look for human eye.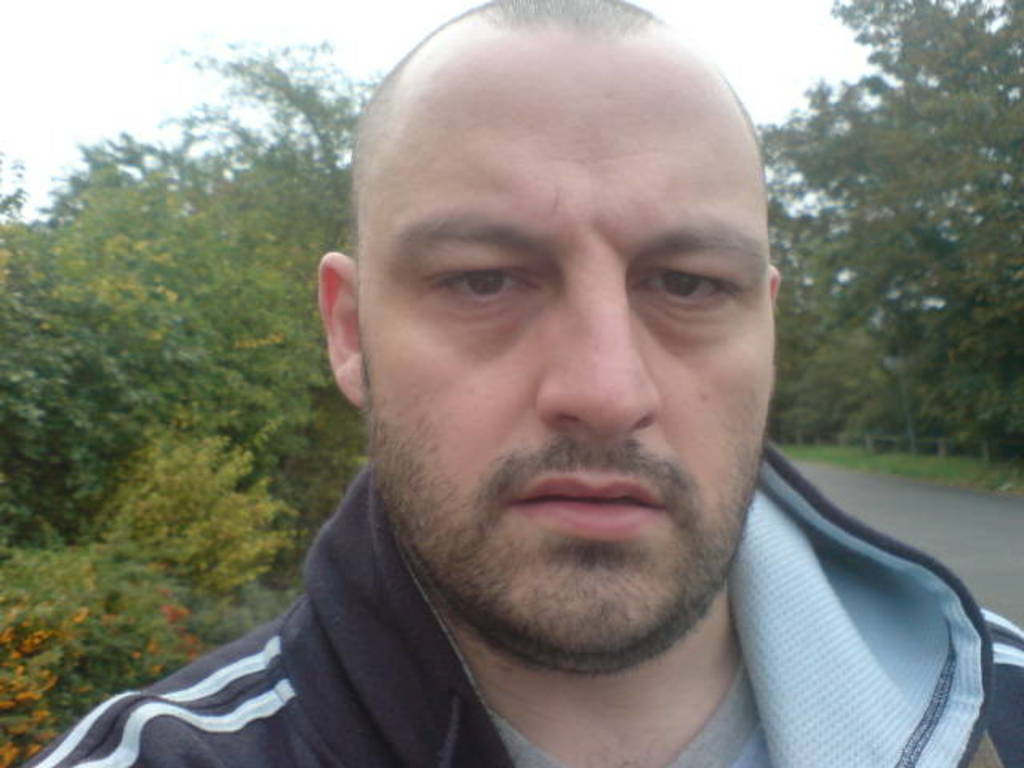
Found: BBox(424, 264, 549, 314).
